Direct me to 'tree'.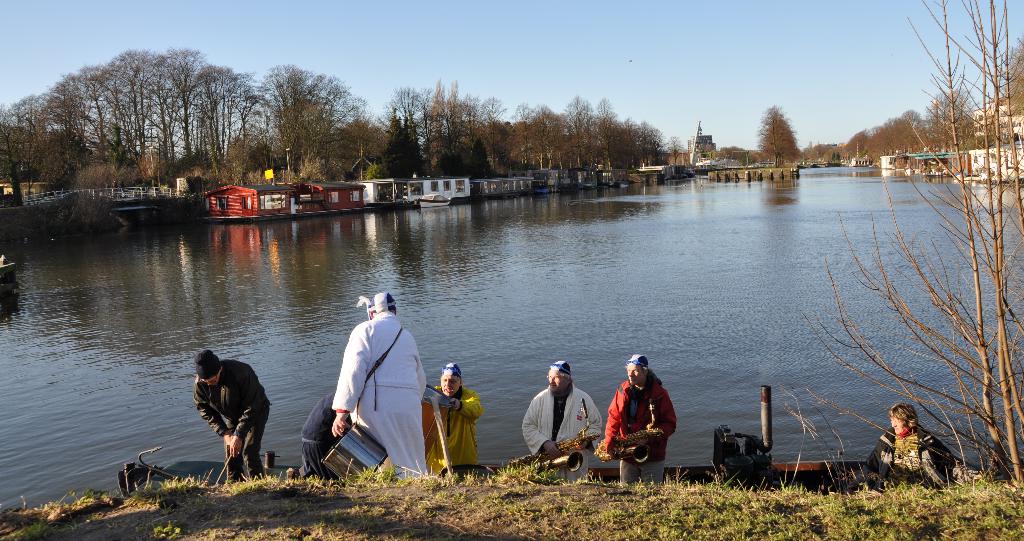
Direction: x1=434 y1=81 x2=471 y2=172.
